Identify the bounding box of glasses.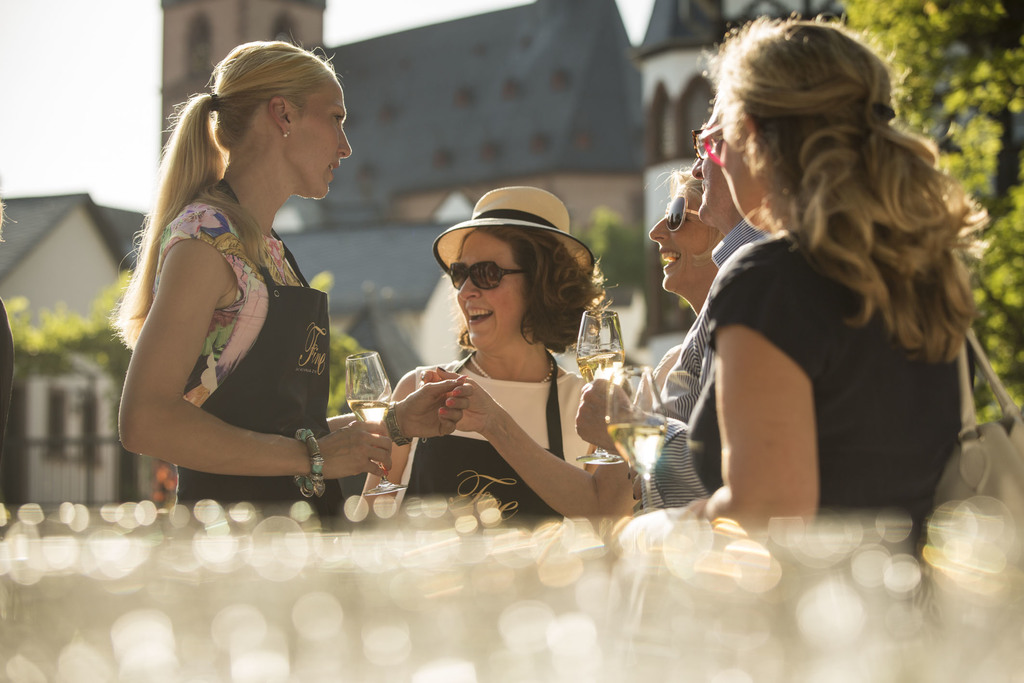
box(662, 192, 698, 233).
